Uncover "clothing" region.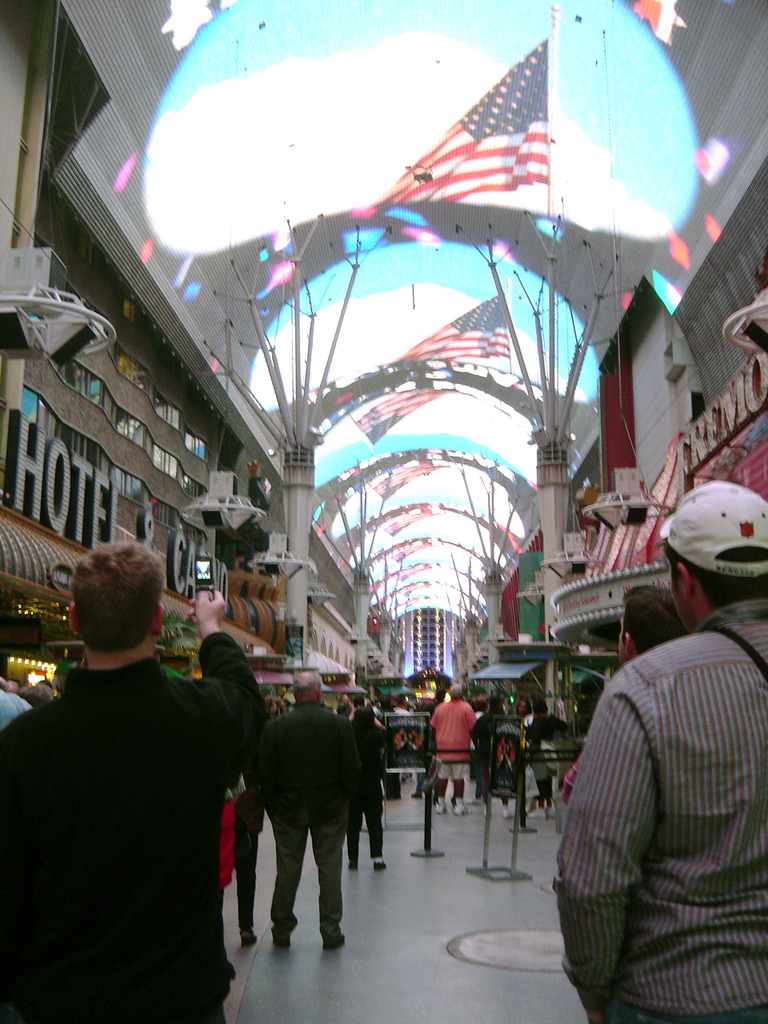
Uncovered: crop(555, 589, 760, 1014).
